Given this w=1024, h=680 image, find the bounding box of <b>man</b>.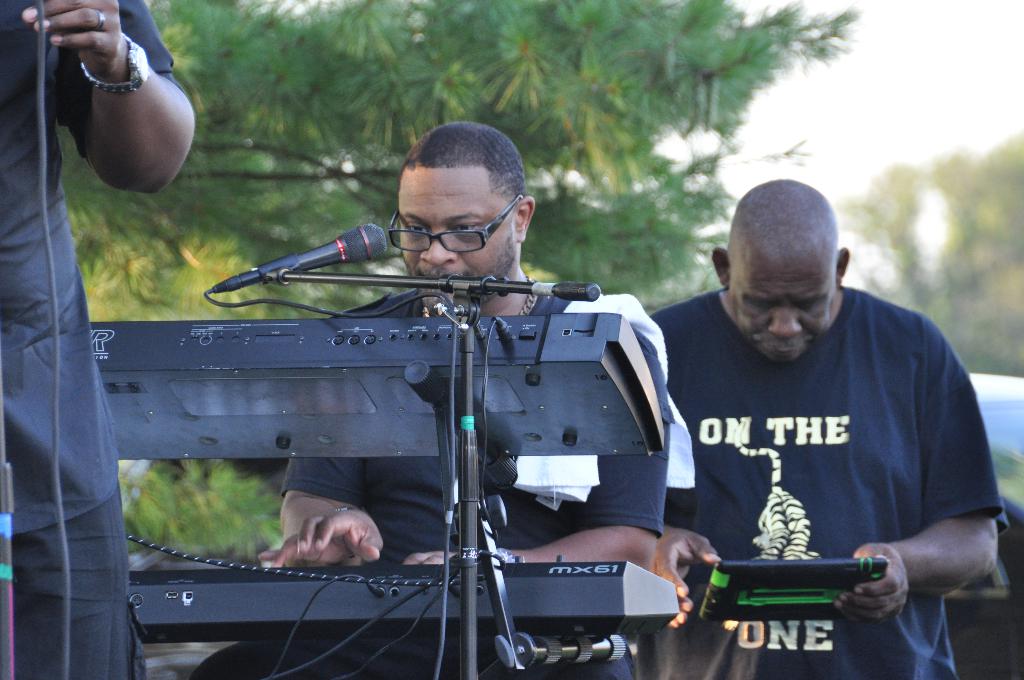
box(629, 154, 1002, 665).
